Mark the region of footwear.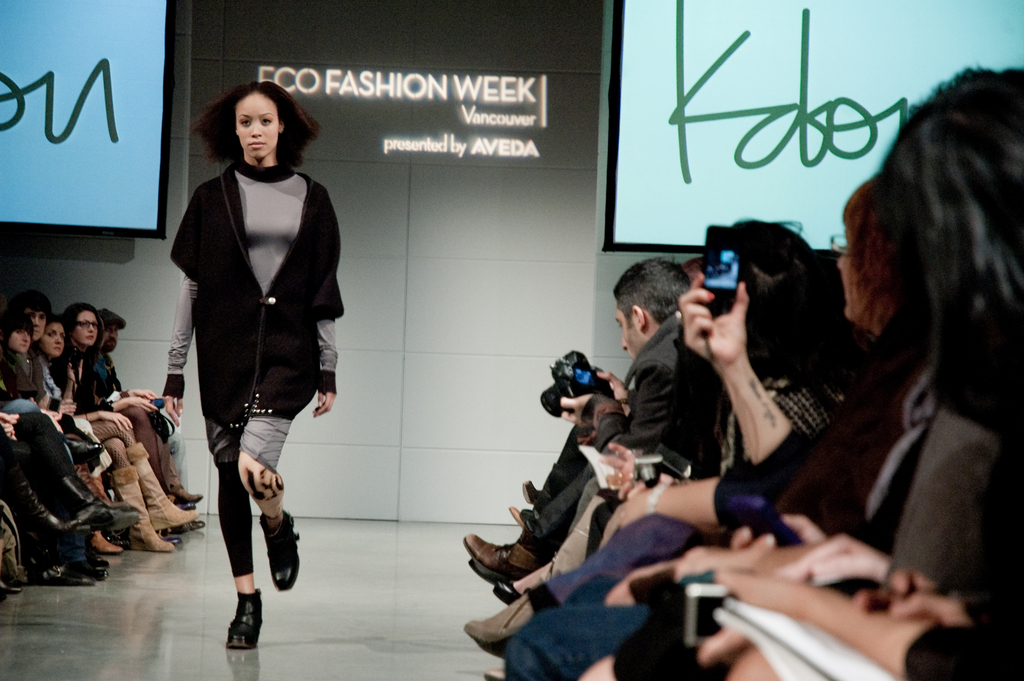
Region: 462 530 545 578.
